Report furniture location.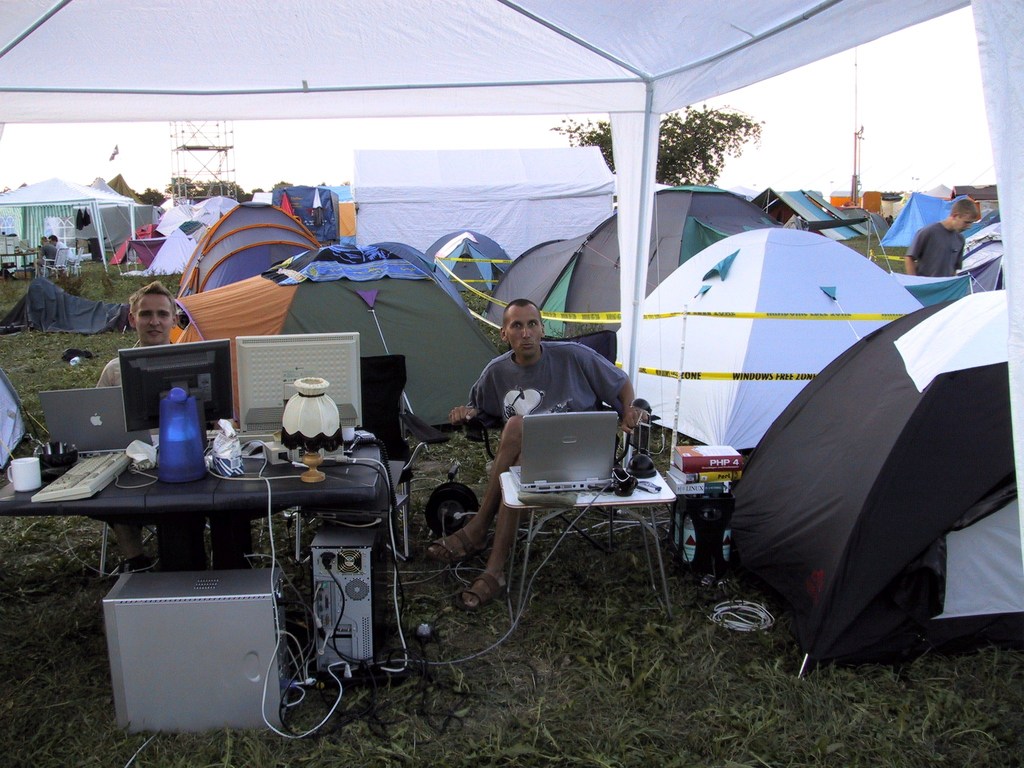
Report: Rect(497, 460, 676, 639).
